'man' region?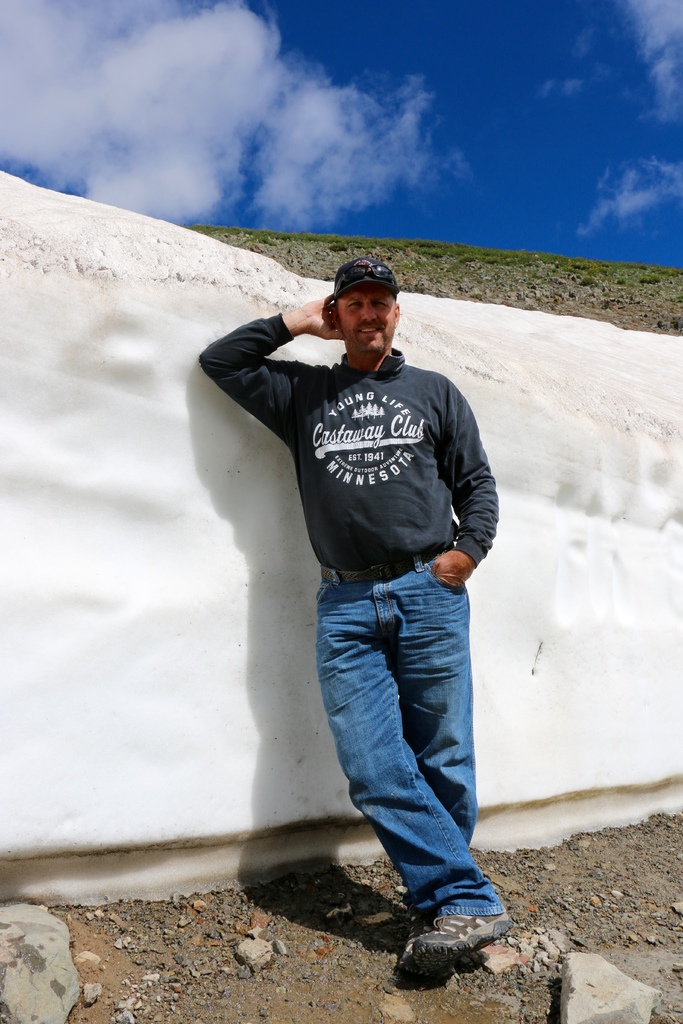
detection(185, 201, 507, 959)
